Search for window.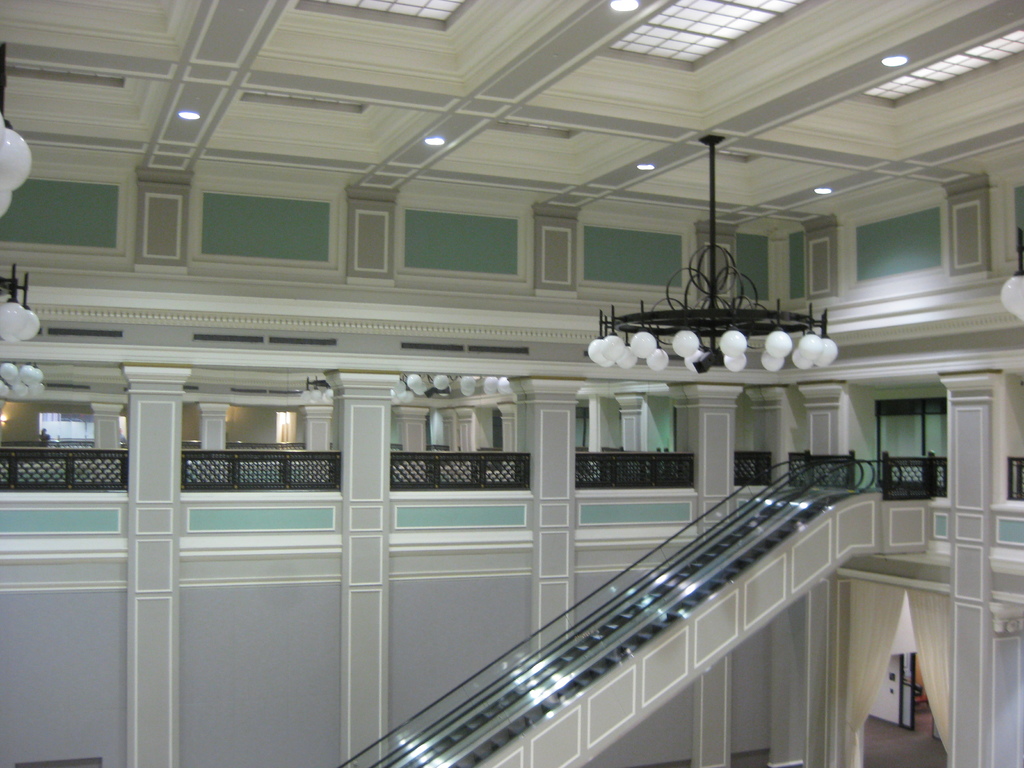
Found at <bbox>33, 410, 118, 445</bbox>.
